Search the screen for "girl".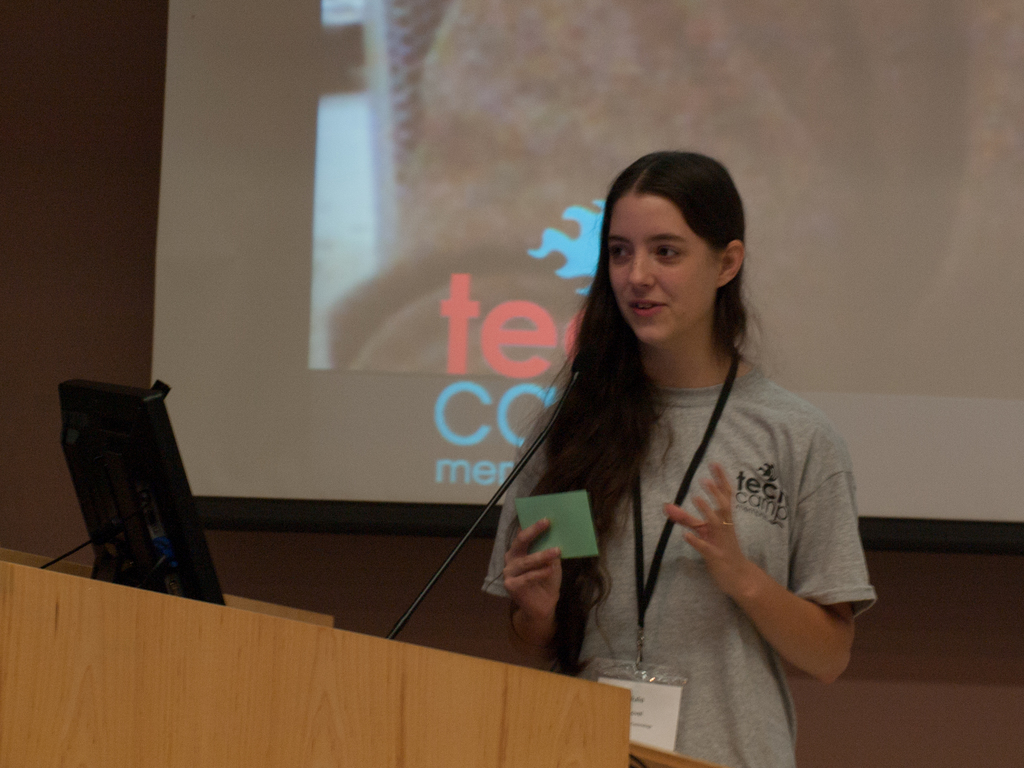
Found at rect(480, 142, 877, 767).
